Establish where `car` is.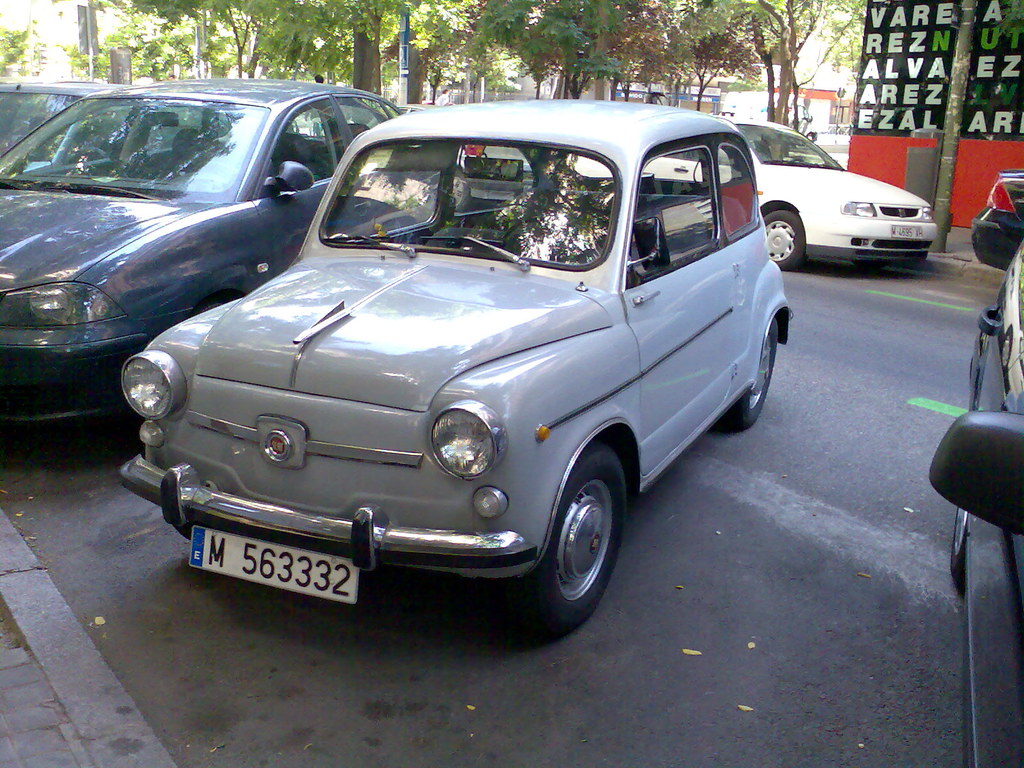
Established at bbox=(394, 104, 532, 172).
